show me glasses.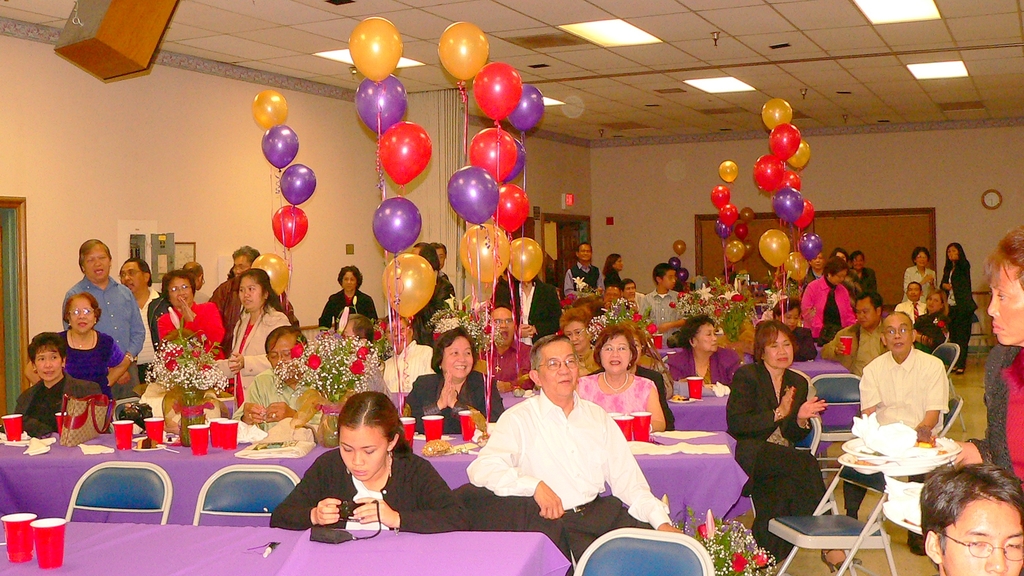
glasses is here: BBox(916, 257, 927, 259).
